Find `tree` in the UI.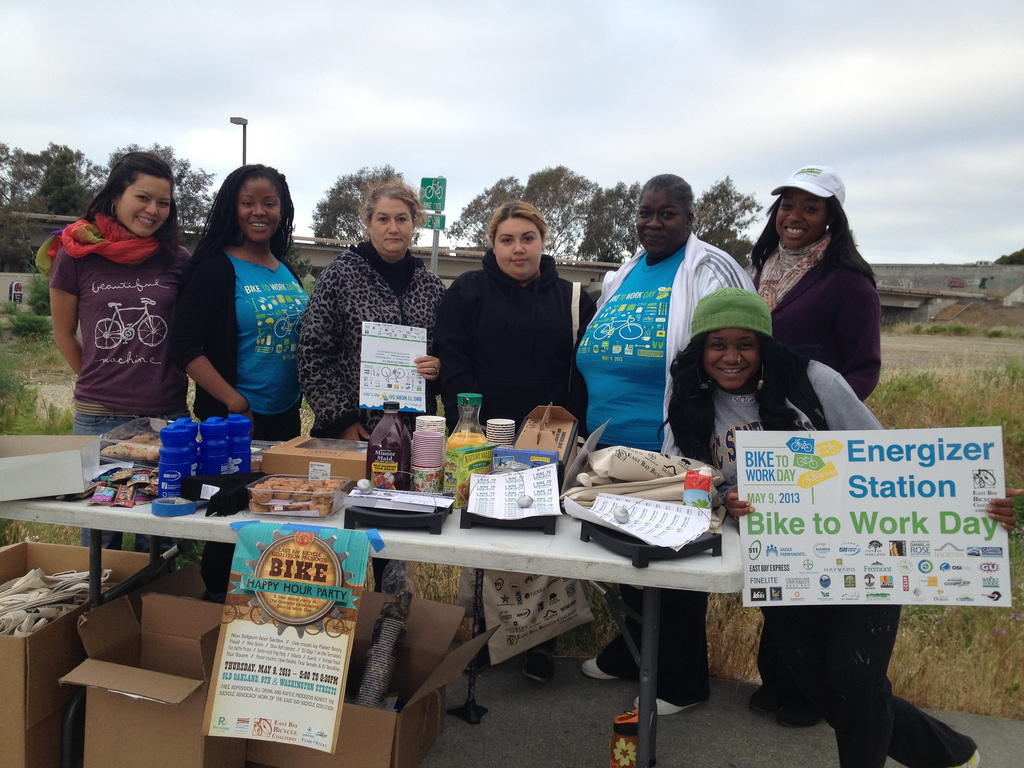
UI element at x1=699, y1=172, x2=759, y2=258.
